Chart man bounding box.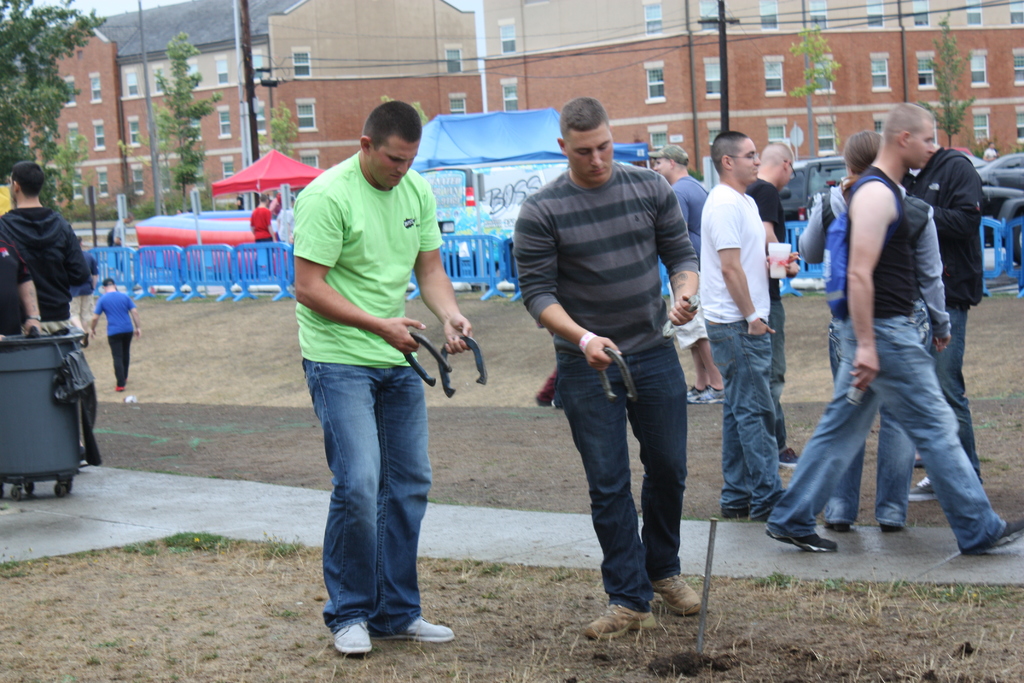
Charted: pyautogui.locateOnScreen(694, 133, 787, 534).
